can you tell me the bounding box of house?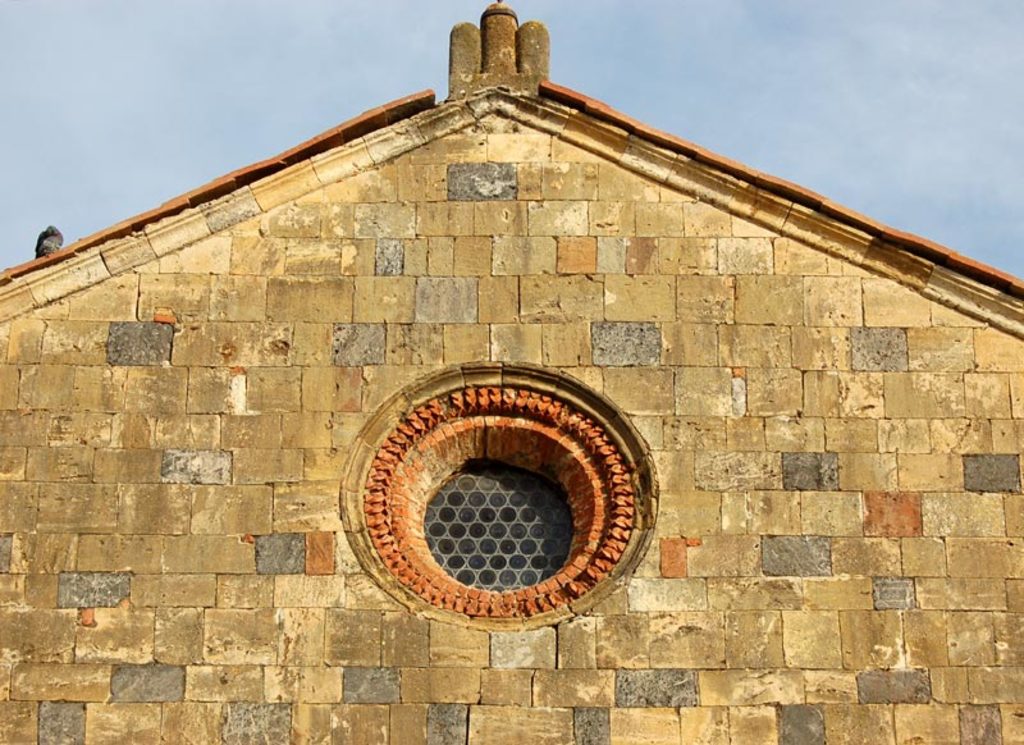
<bbox>0, 0, 1023, 744</bbox>.
